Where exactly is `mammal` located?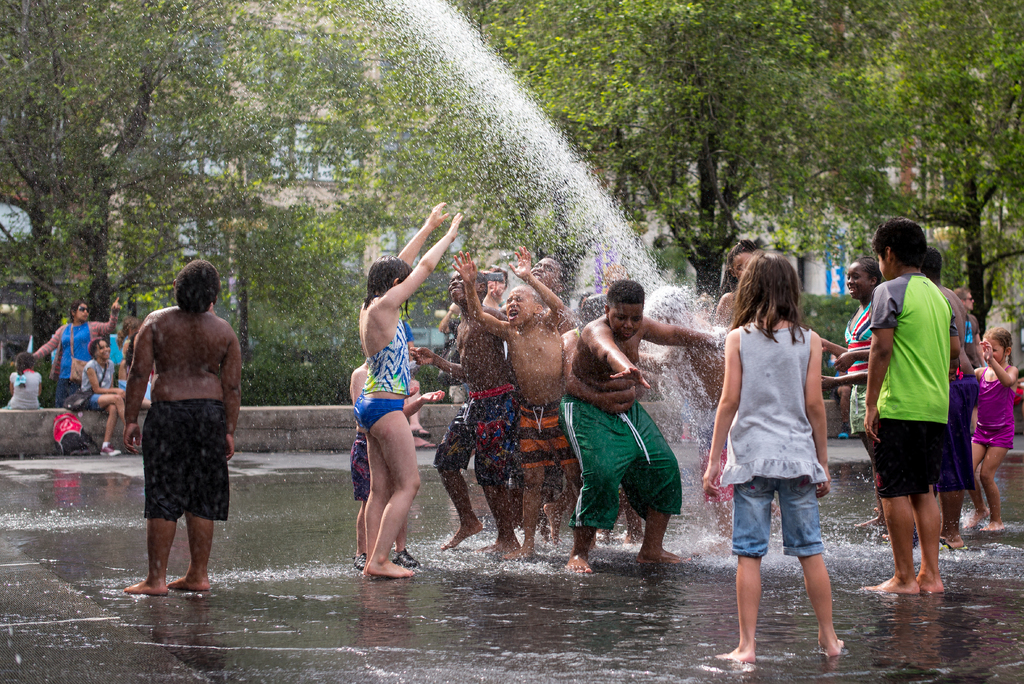
Its bounding box is left=358, top=198, right=466, bottom=576.
